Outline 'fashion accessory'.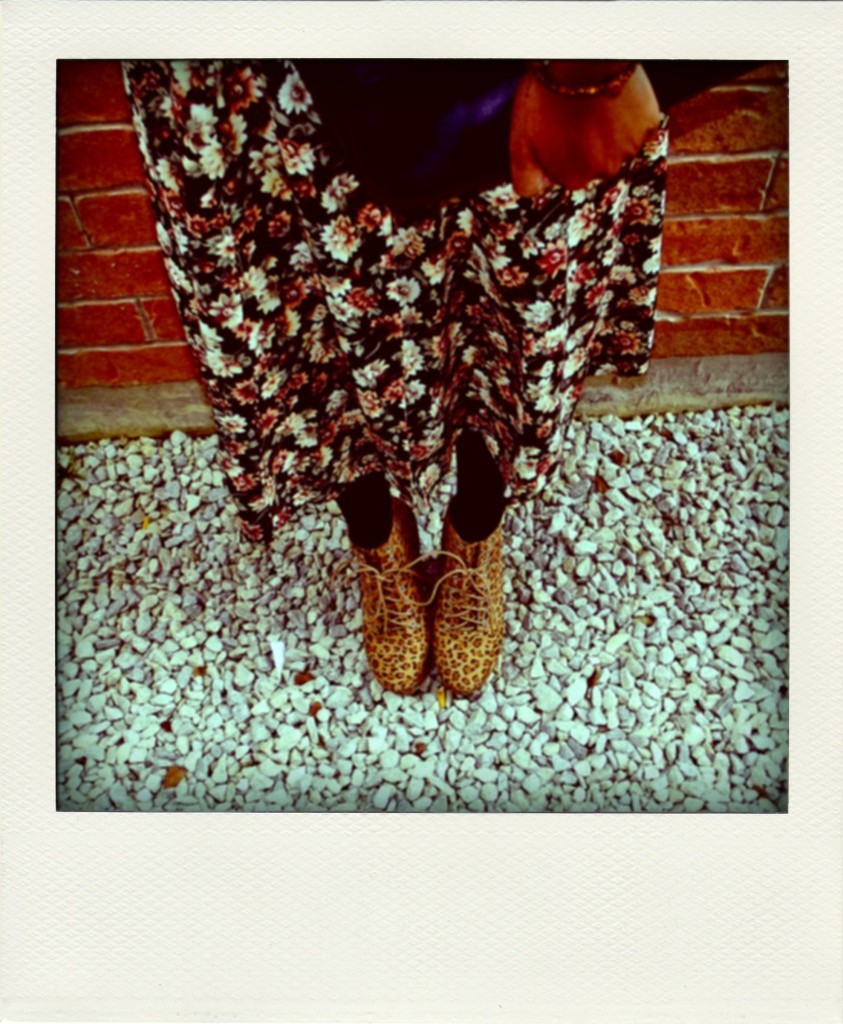
Outline: bbox=(392, 494, 510, 699).
